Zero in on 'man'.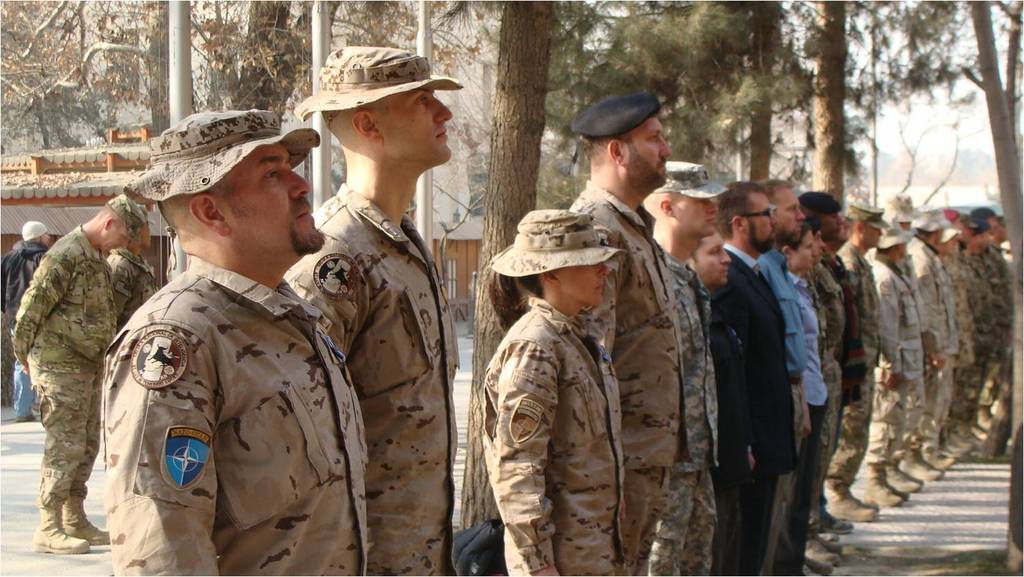
Zeroed in: [x1=627, y1=164, x2=729, y2=574].
